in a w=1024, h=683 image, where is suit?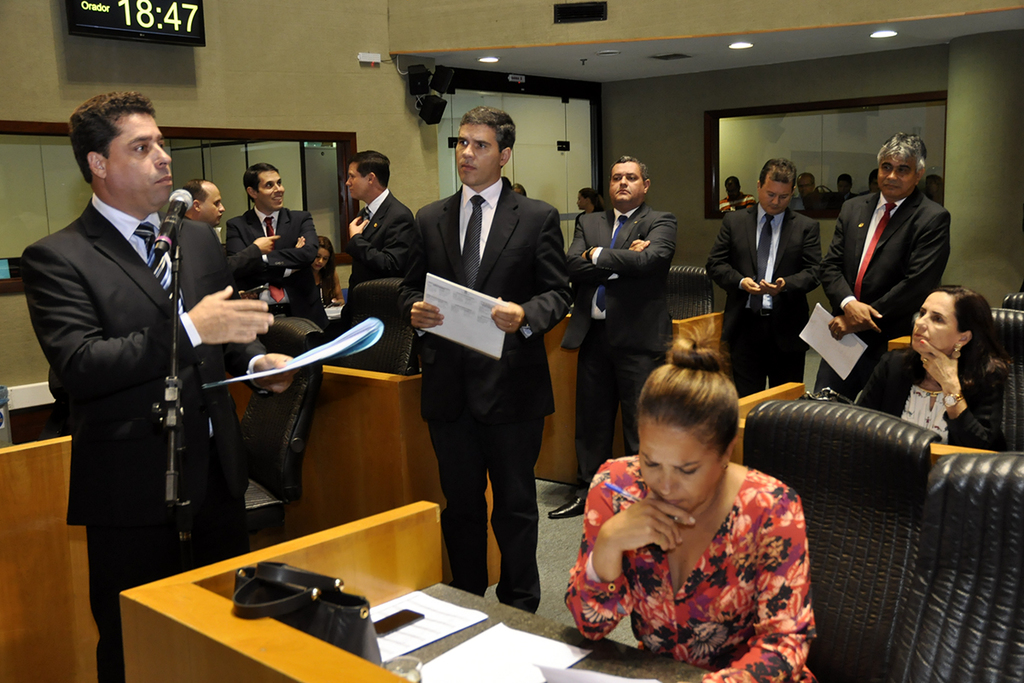
(705,201,823,399).
